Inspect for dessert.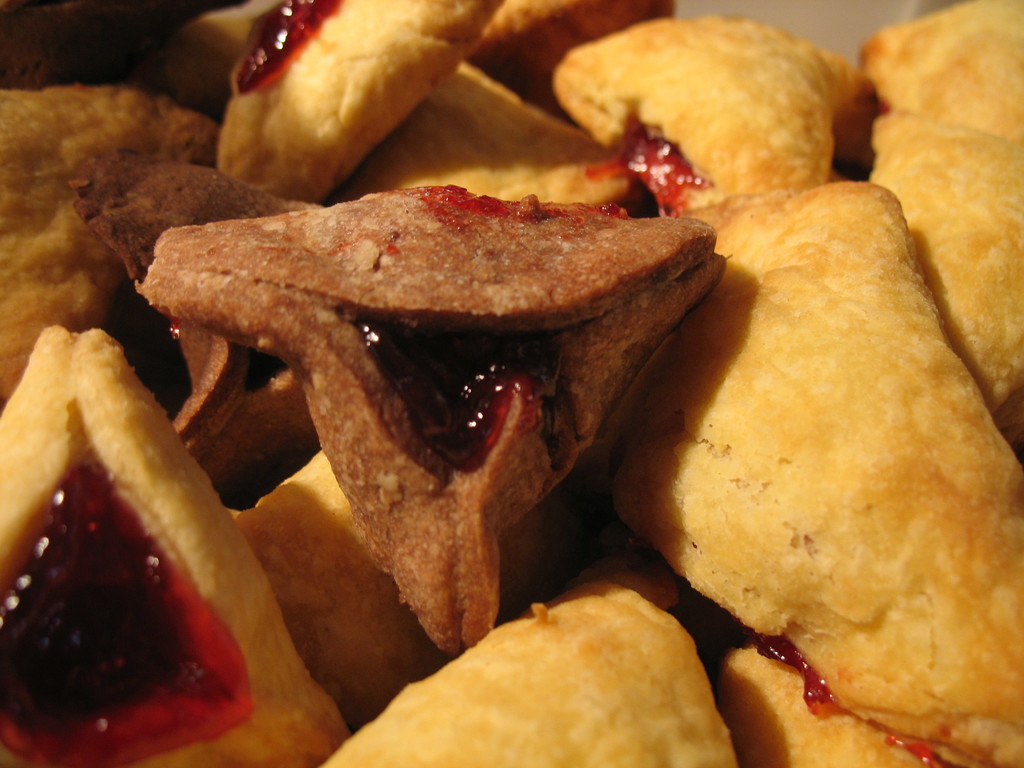
Inspection: box(552, 12, 849, 196).
